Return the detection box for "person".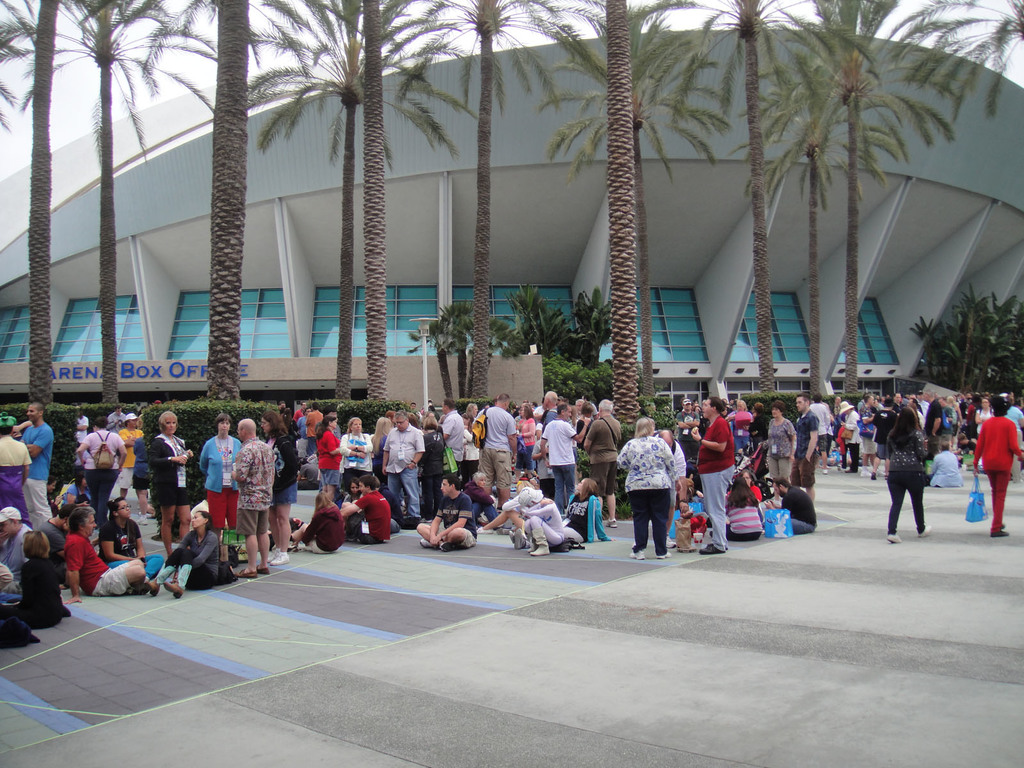
(95, 495, 163, 596).
